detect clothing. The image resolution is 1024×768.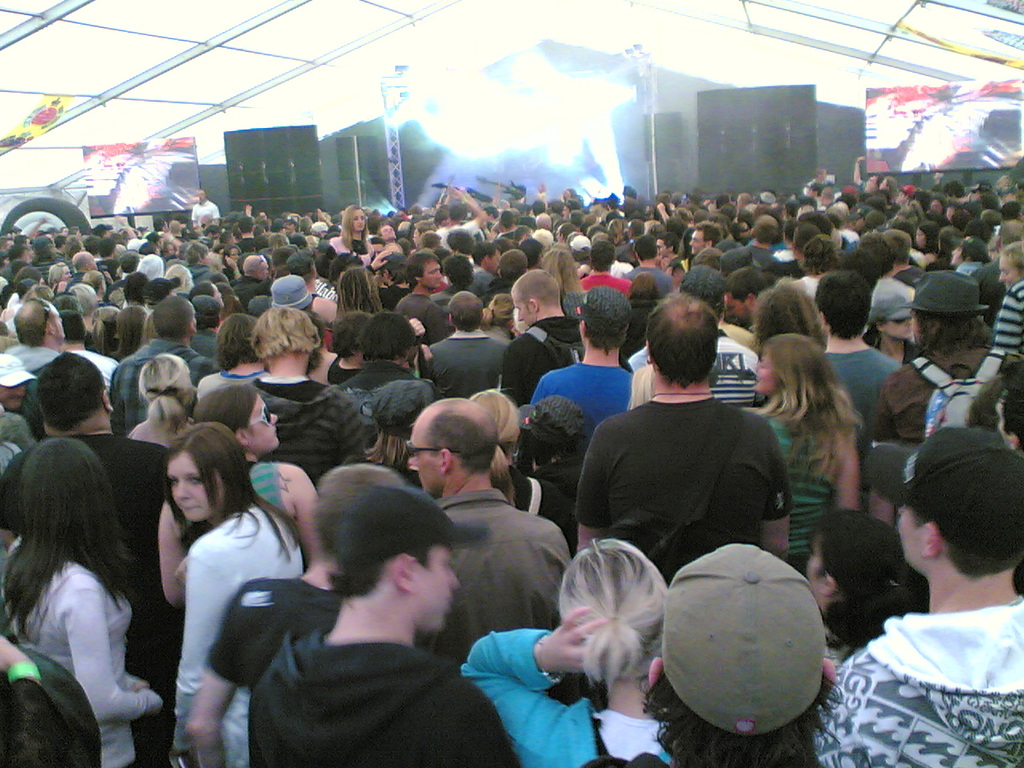
crop(443, 484, 578, 650).
